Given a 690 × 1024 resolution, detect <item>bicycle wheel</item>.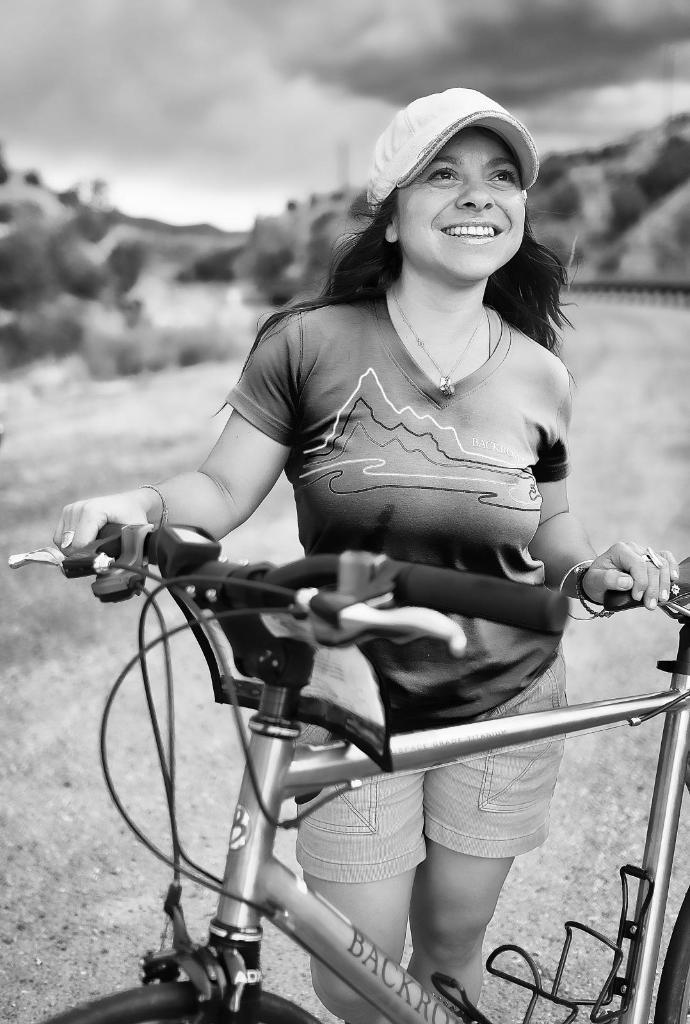
bbox(648, 904, 689, 1023).
